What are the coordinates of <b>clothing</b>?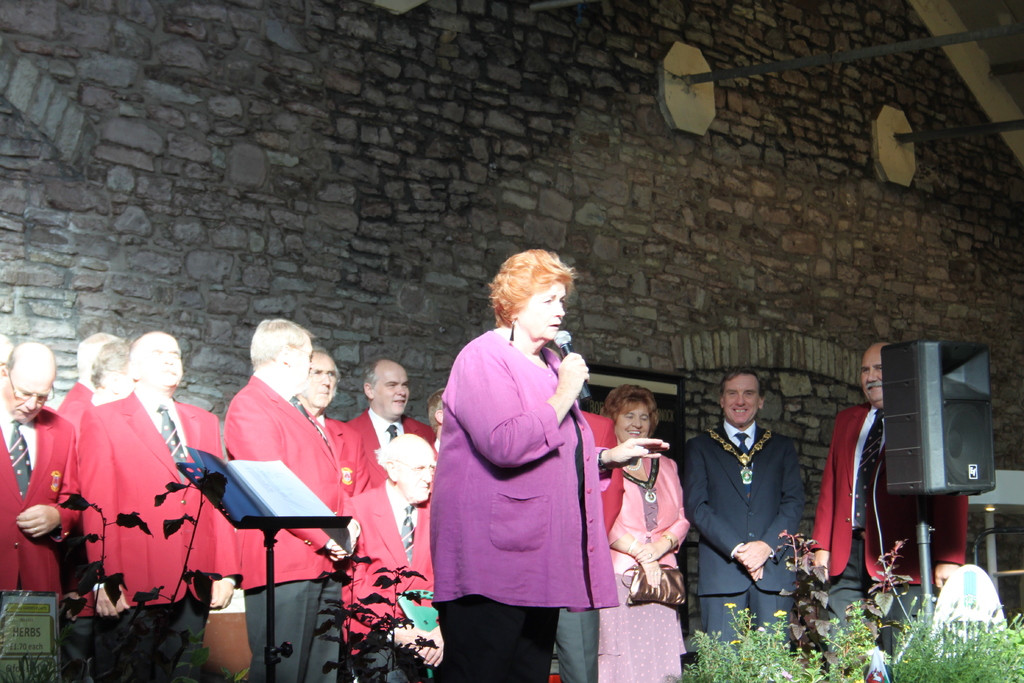
<region>423, 289, 620, 661</region>.
